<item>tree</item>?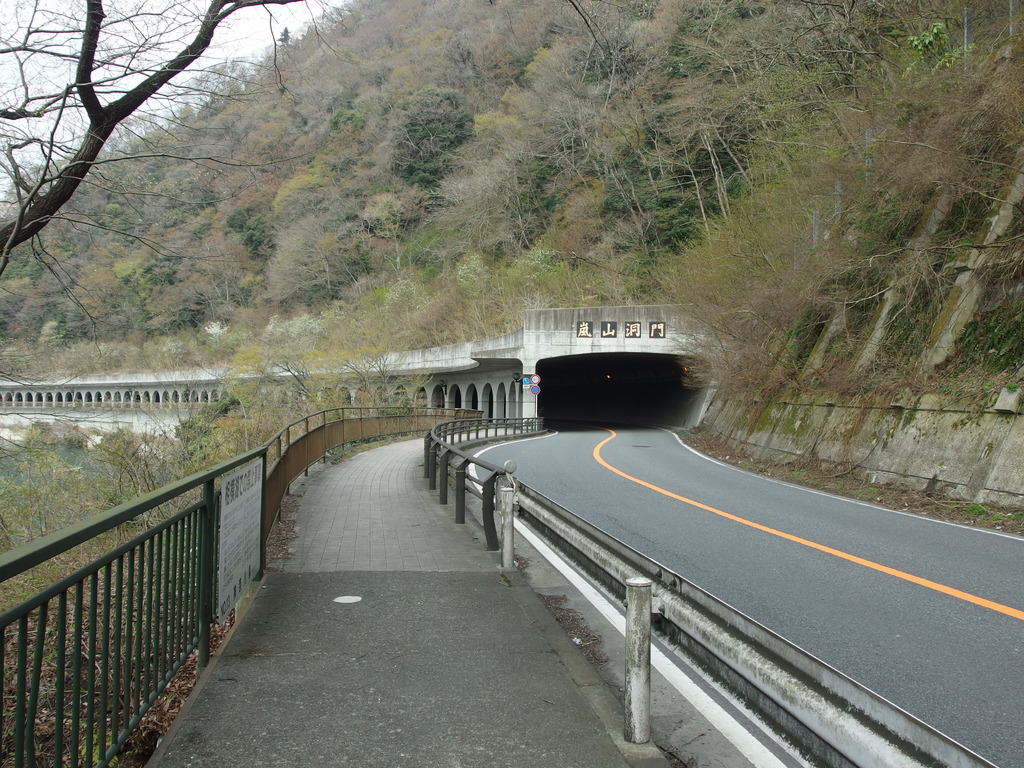
x1=393, y1=121, x2=451, y2=179
